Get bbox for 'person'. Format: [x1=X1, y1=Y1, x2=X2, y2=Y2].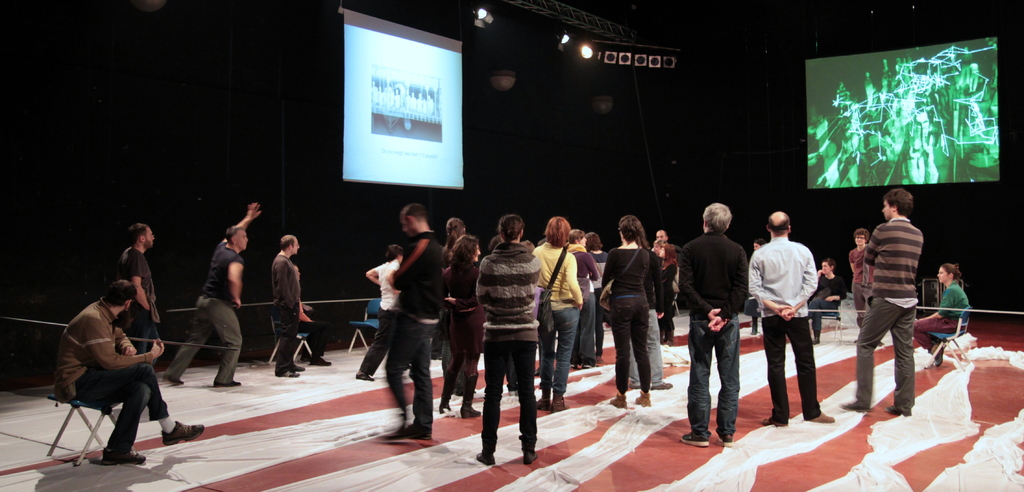
[x1=668, y1=200, x2=742, y2=450].
